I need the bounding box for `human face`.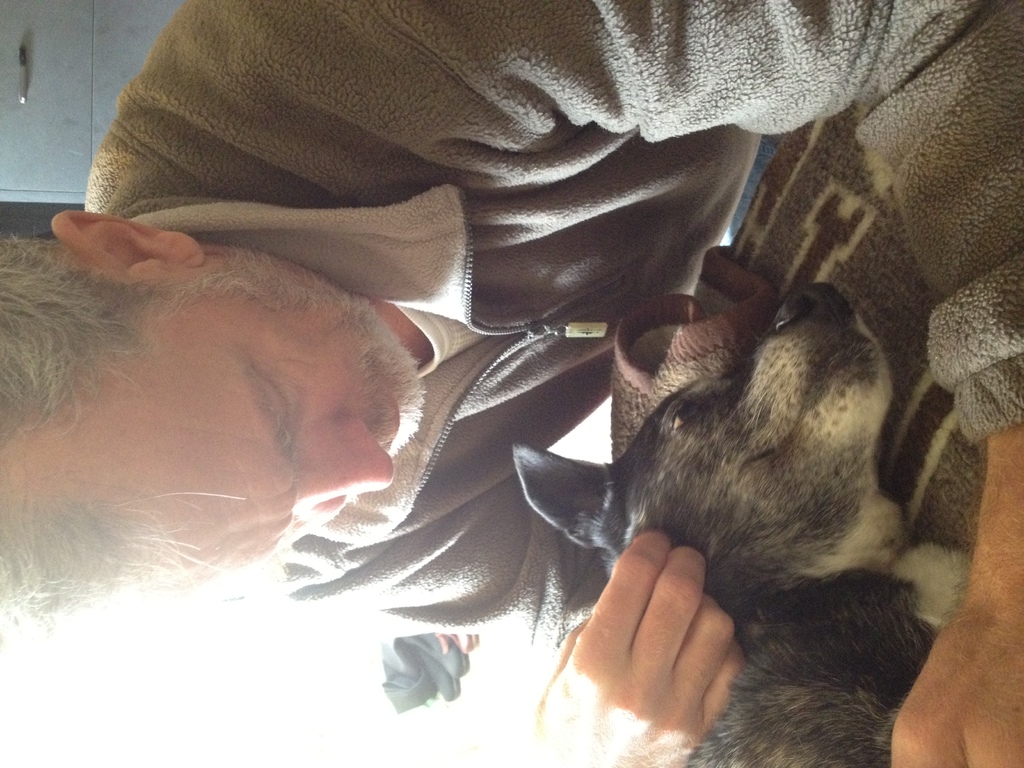
Here it is: (117,262,428,585).
